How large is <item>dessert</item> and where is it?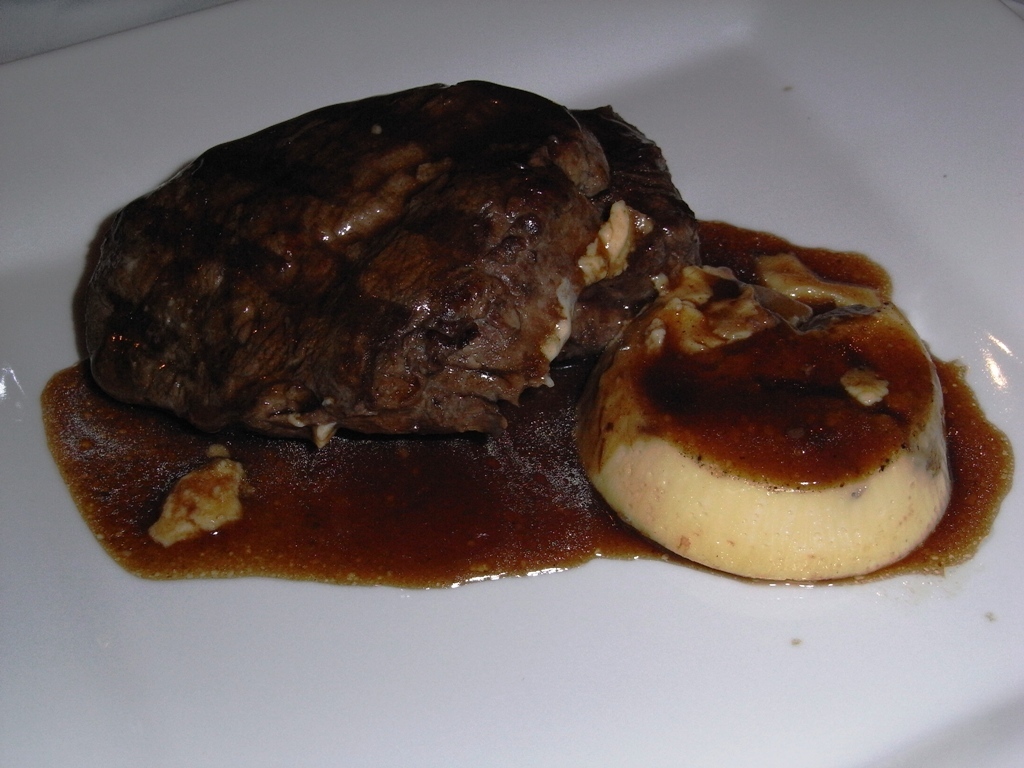
Bounding box: <box>42,82,905,589</box>.
